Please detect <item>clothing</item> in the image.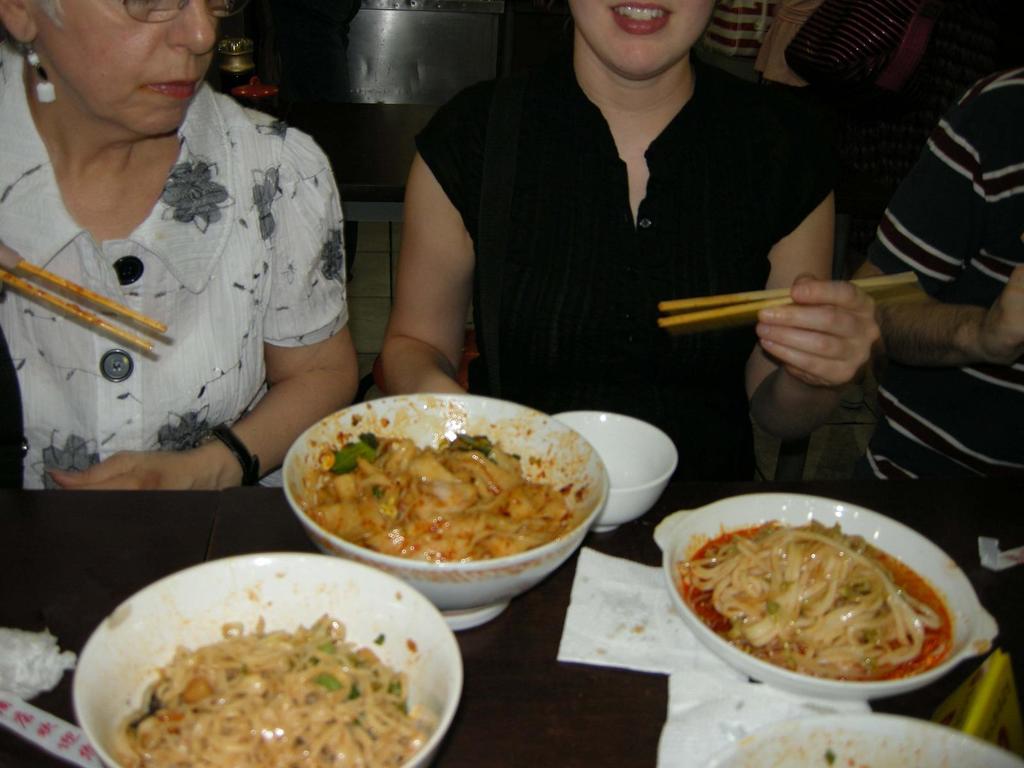
select_region(863, 49, 1023, 634).
